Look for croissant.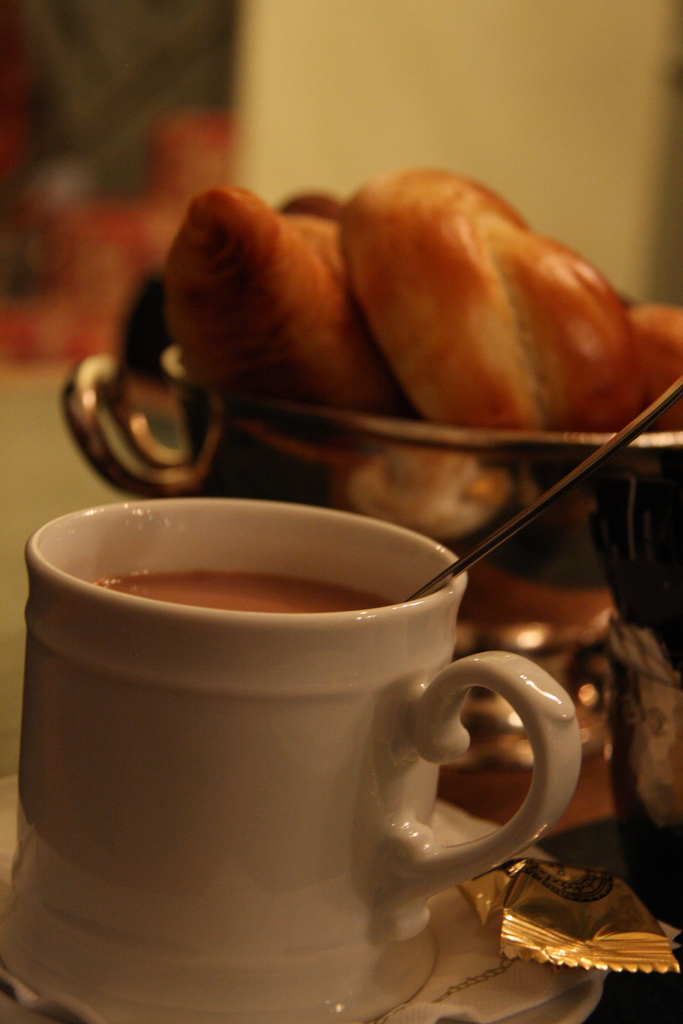
Found: [left=348, top=168, right=682, bottom=433].
